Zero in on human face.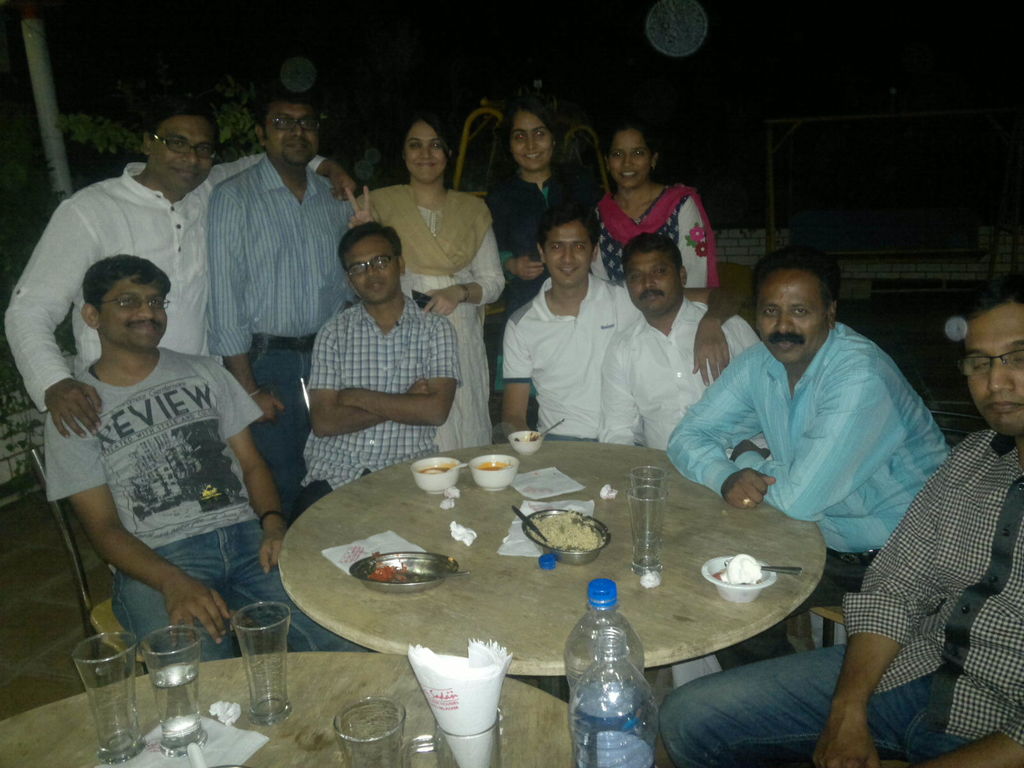
Zeroed in: bbox(546, 223, 592, 285).
